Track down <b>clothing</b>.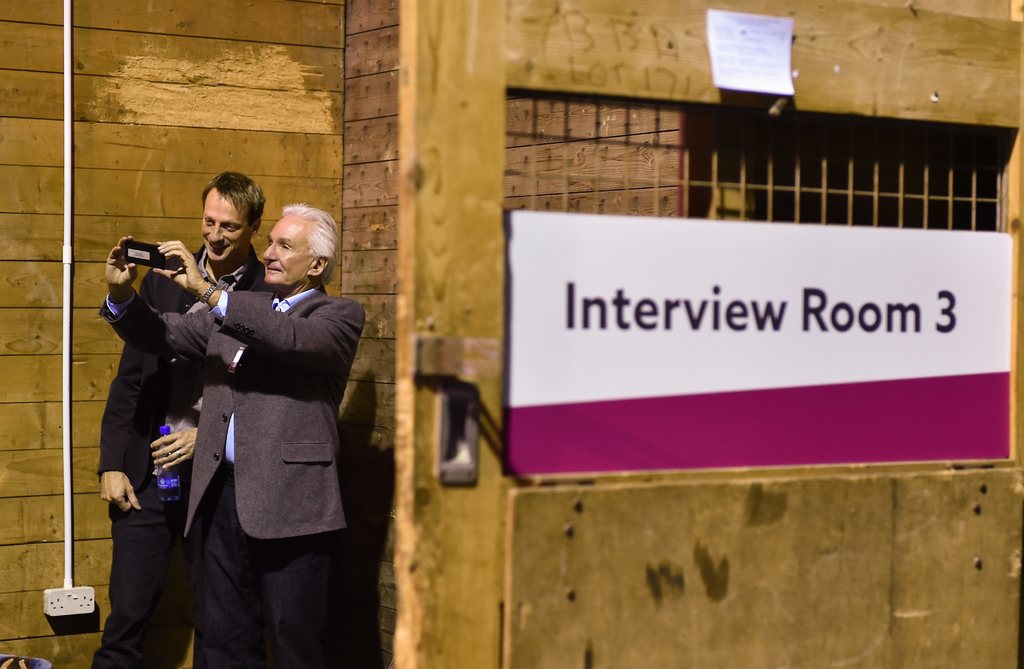
Tracked to x1=95, y1=238, x2=282, y2=668.
